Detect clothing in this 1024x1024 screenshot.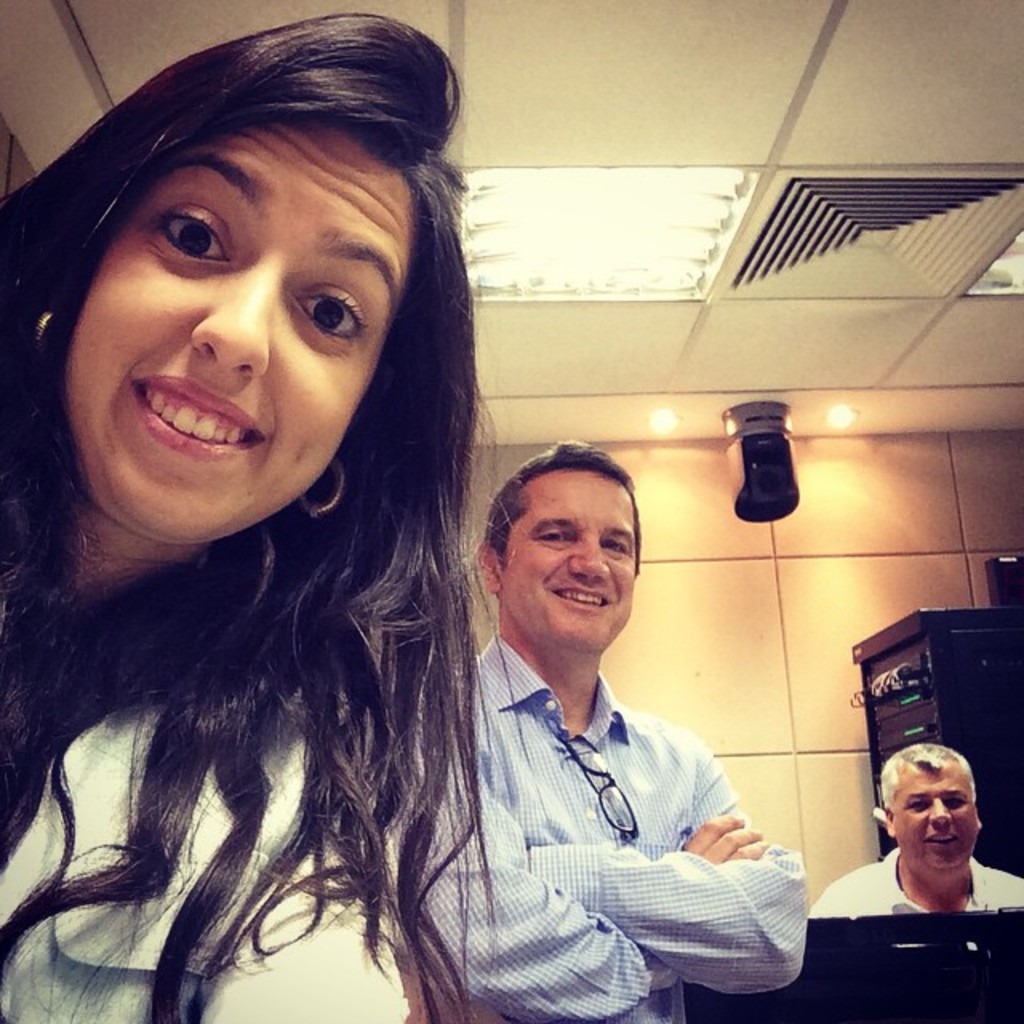
Detection: (x1=808, y1=846, x2=1021, y2=915).
